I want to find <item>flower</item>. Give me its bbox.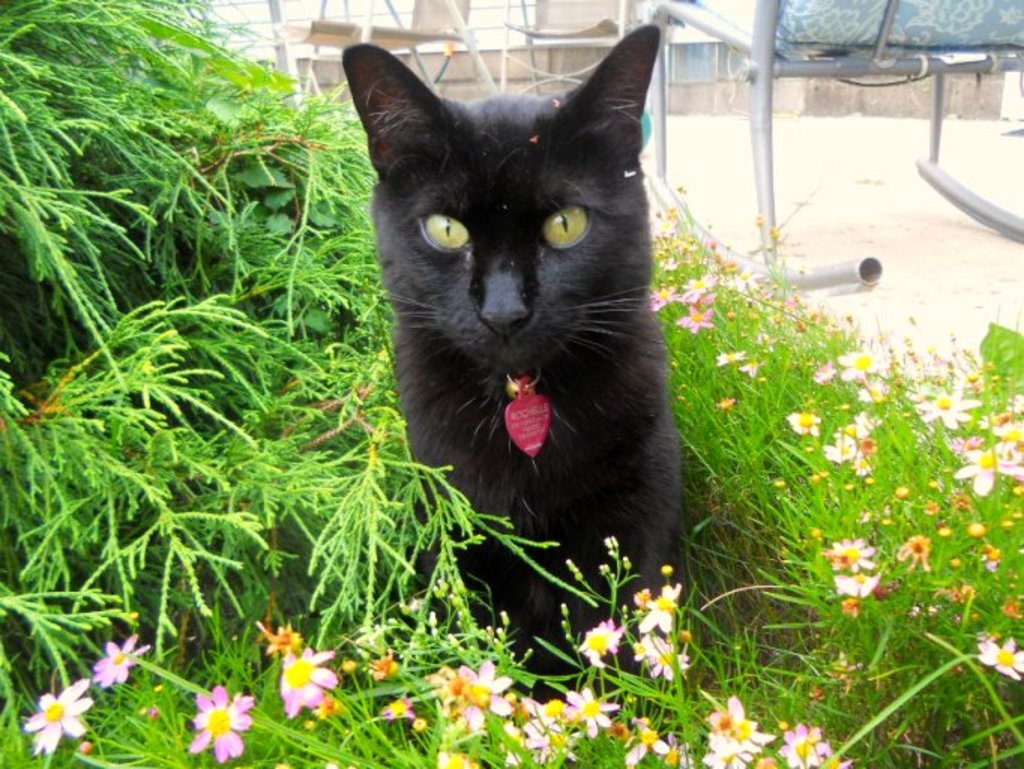
{"x1": 979, "y1": 635, "x2": 1022, "y2": 685}.
